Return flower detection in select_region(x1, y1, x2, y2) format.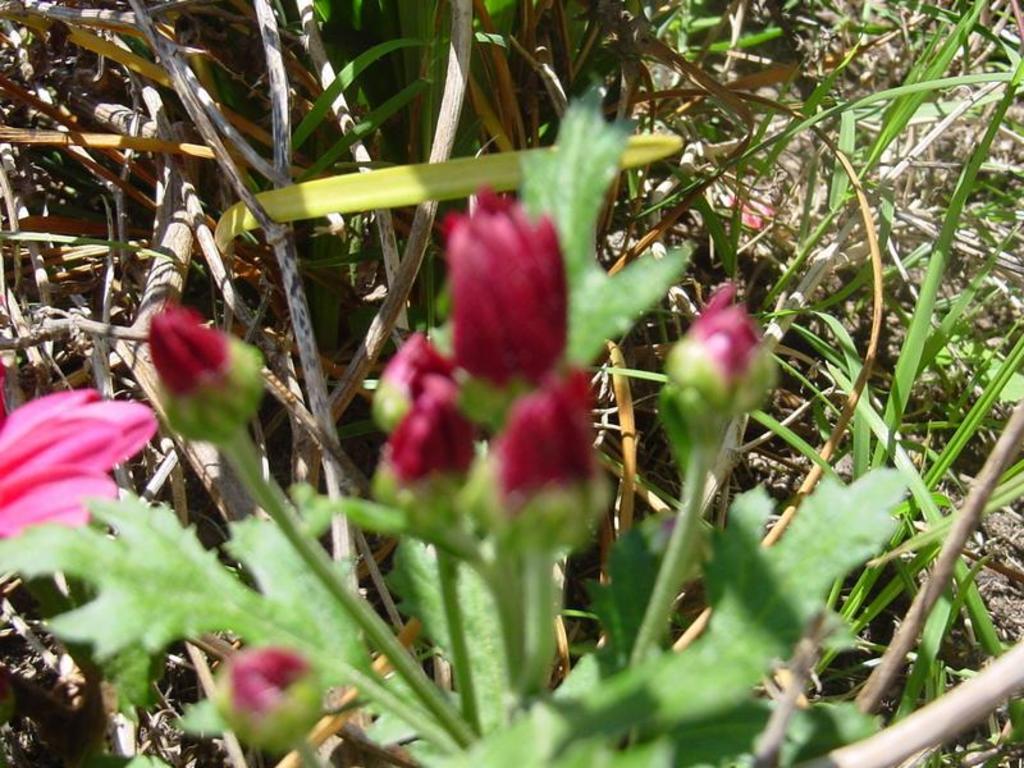
select_region(483, 372, 596, 508).
